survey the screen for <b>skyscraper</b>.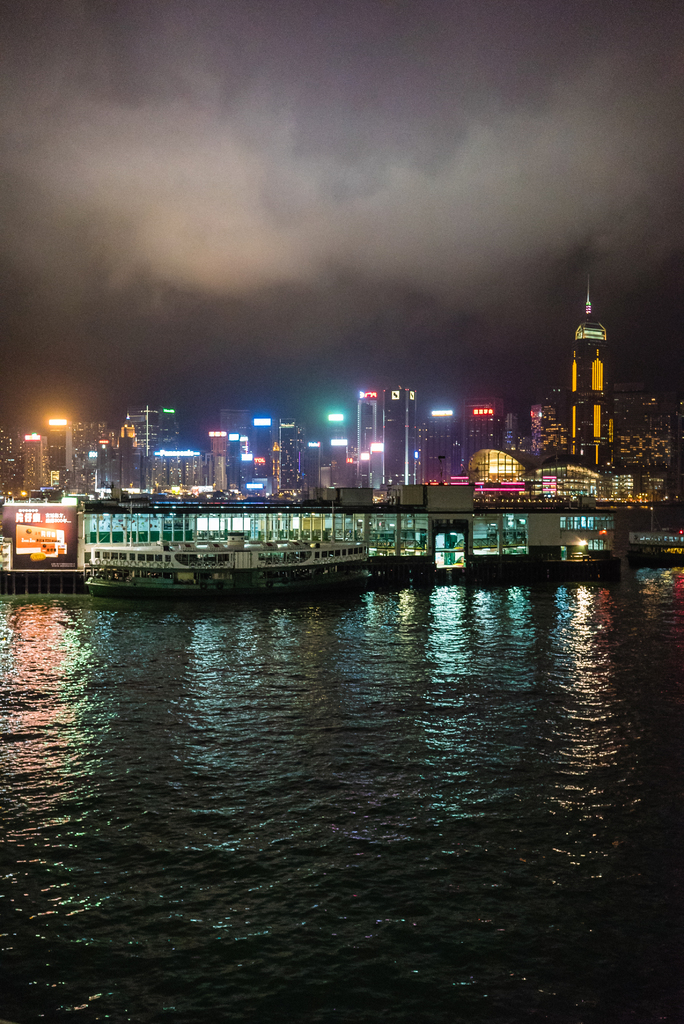
Survey found: {"x1": 277, "y1": 414, "x2": 301, "y2": 499}.
